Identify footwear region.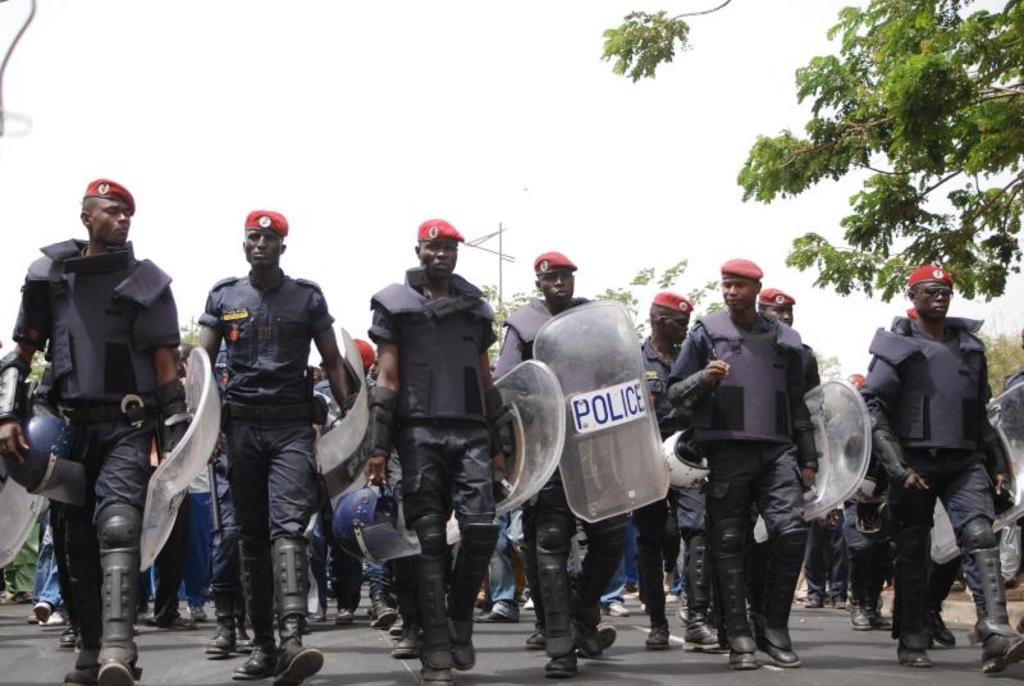
Region: bbox(479, 602, 507, 622).
